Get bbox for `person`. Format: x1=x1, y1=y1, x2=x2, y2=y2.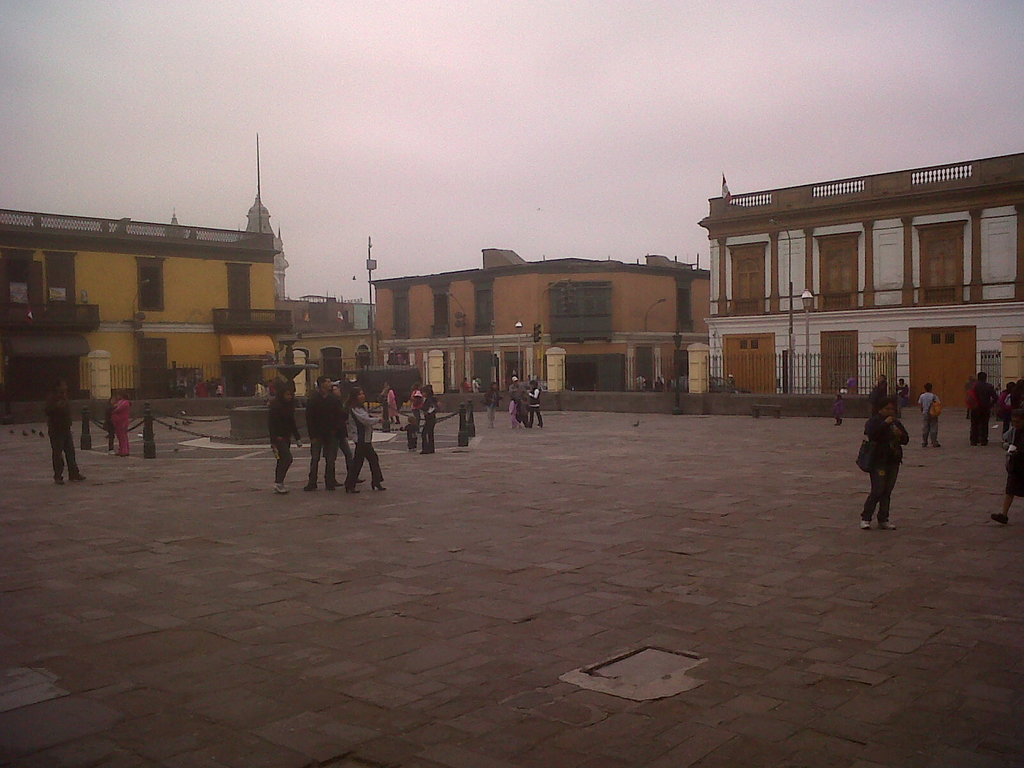
x1=115, y1=389, x2=133, y2=451.
